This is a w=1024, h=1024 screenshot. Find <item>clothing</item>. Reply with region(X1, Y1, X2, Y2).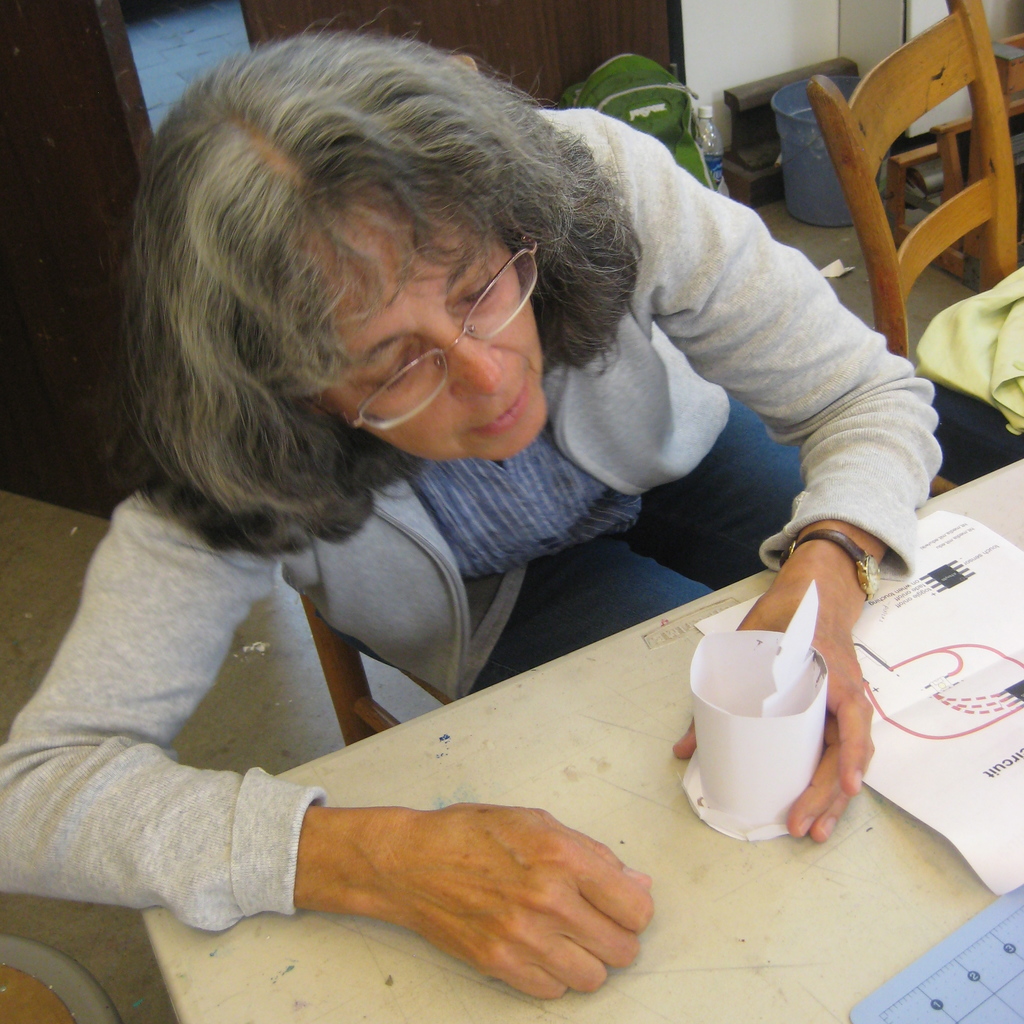
region(17, 119, 925, 886).
